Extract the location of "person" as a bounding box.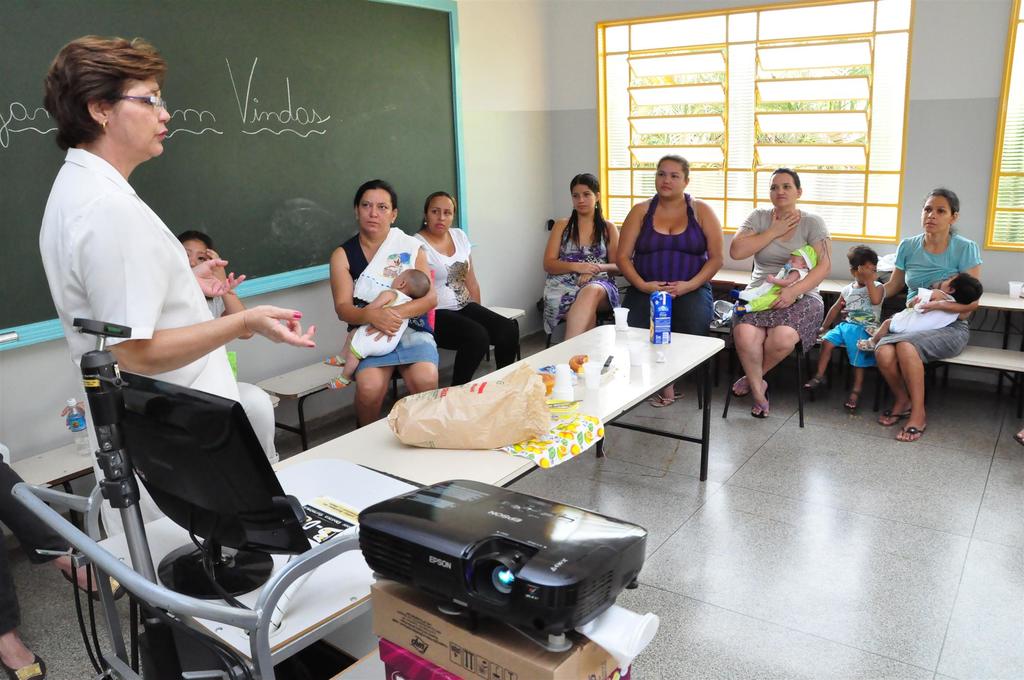
region(177, 234, 214, 314).
